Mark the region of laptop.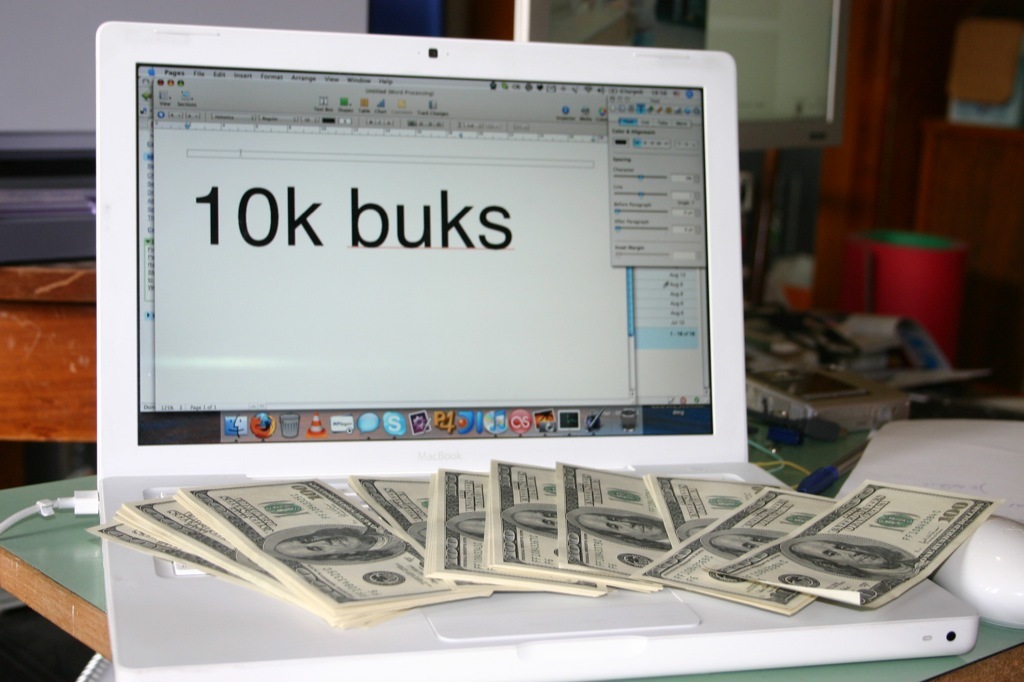
Region: 94,15,976,681.
